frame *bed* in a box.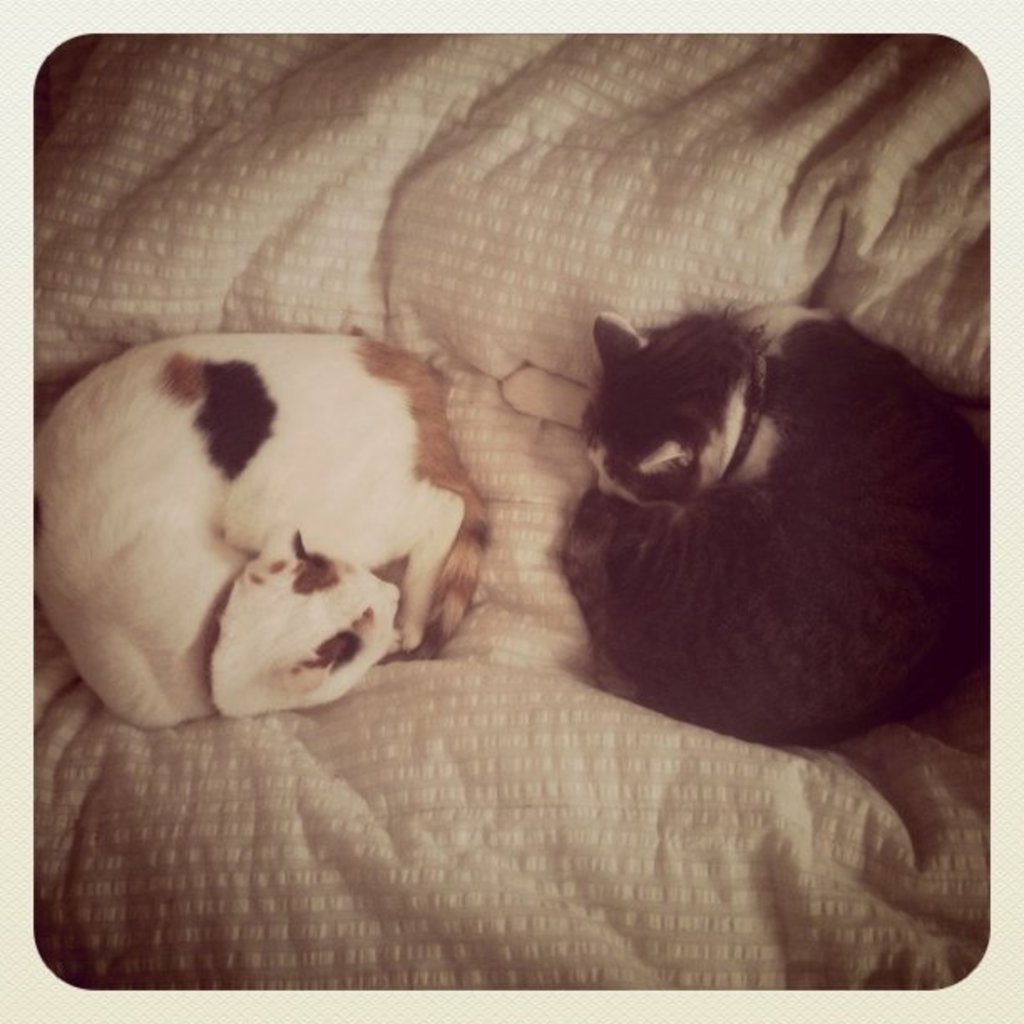
33, 32, 991, 989.
